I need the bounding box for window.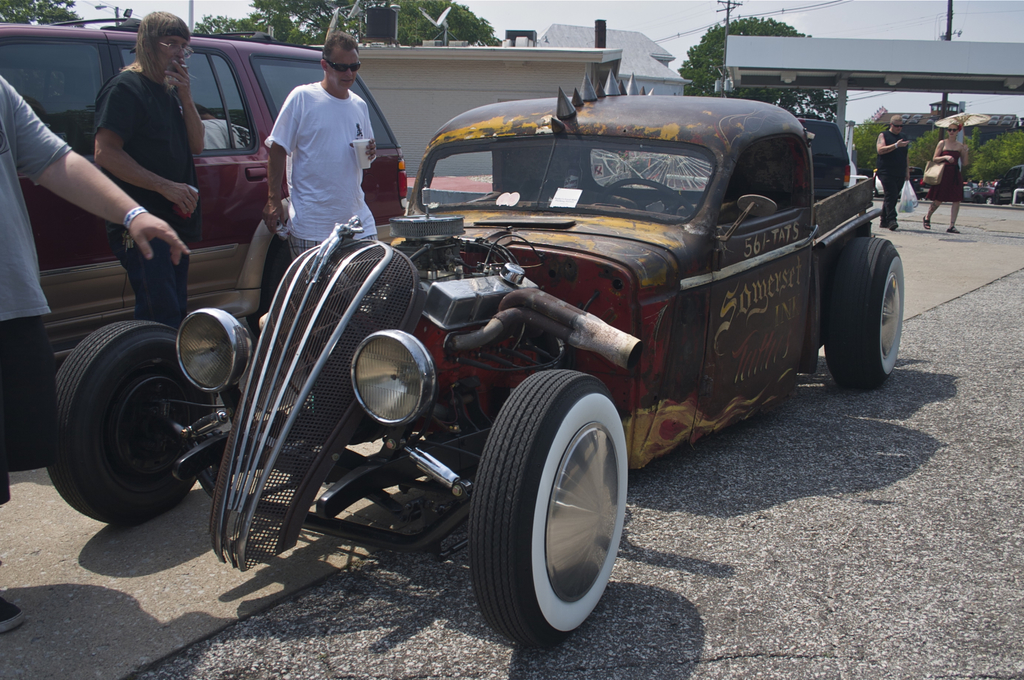
Here it is: detection(719, 141, 804, 229).
